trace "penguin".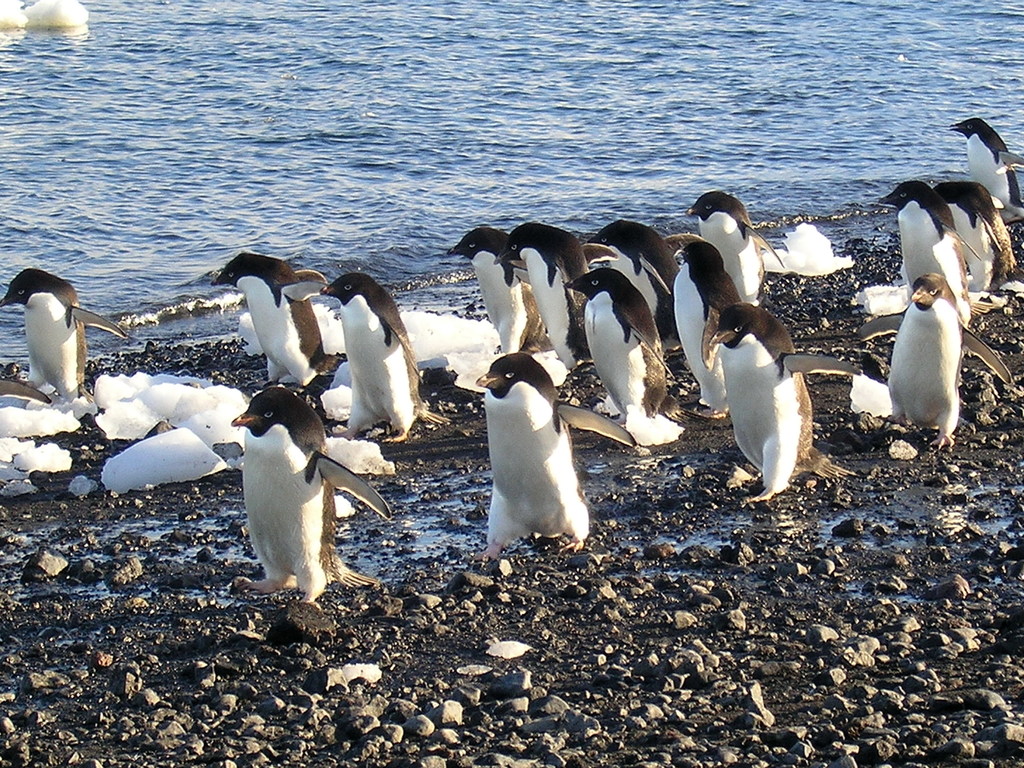
Traced to (935, 177, 1023, 289).
